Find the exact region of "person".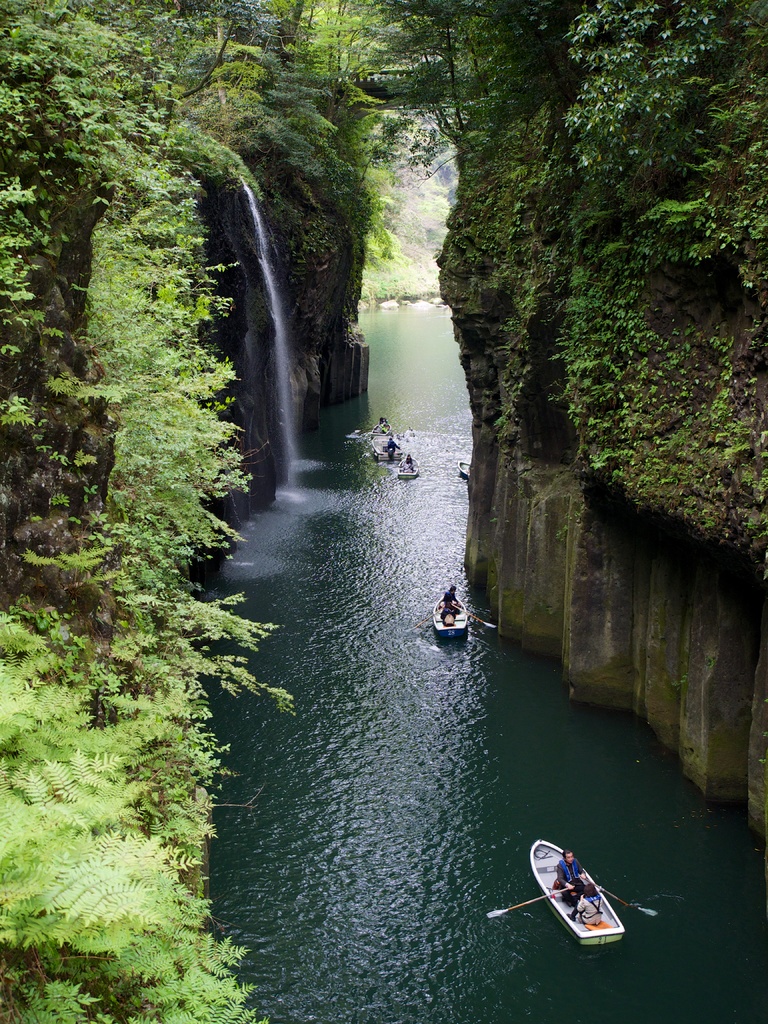
Exact region: (441,598,457,621).
